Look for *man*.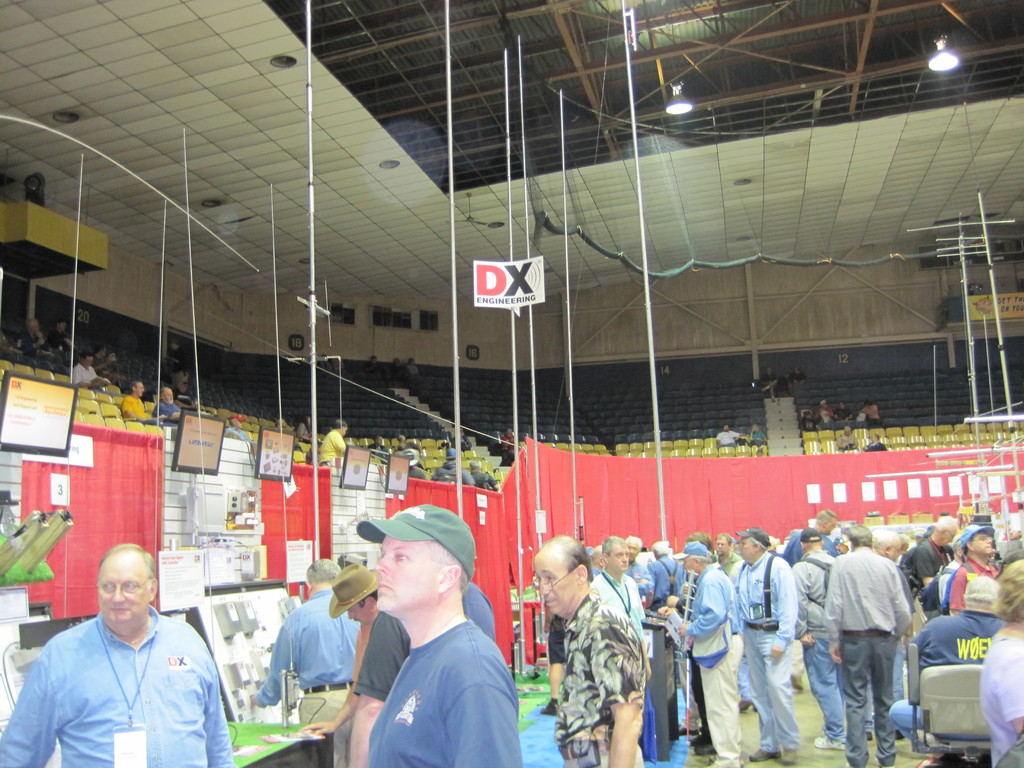
Found: crop(794, 527, 838, 748).
